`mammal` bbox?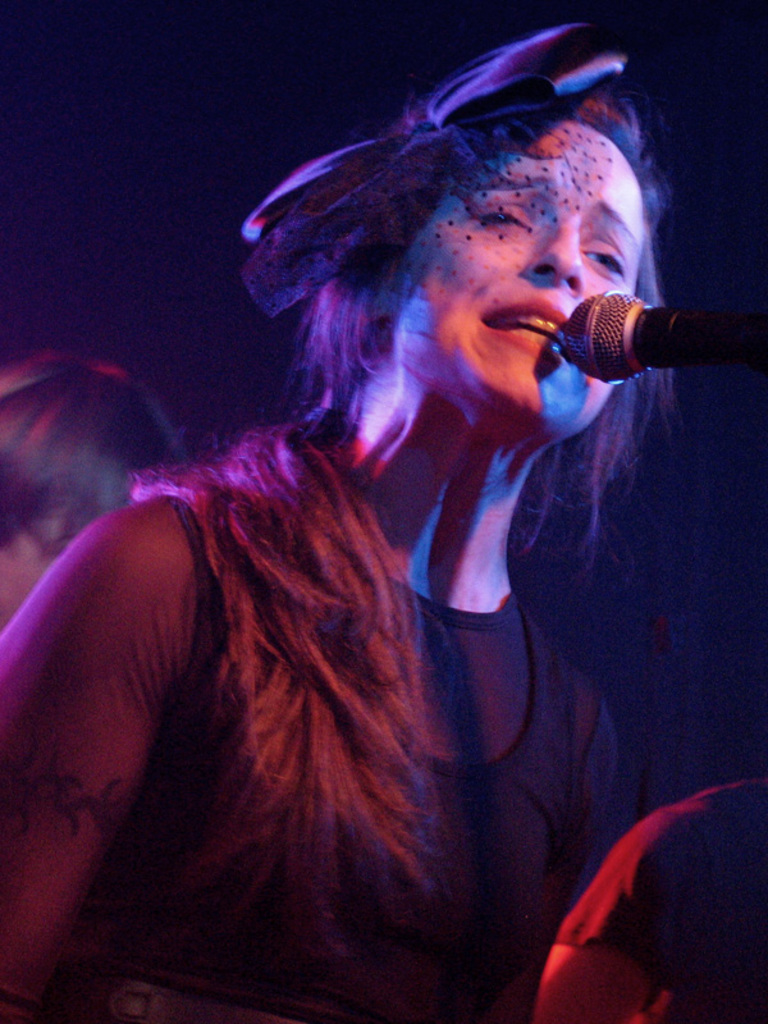
0 18 682 1023
